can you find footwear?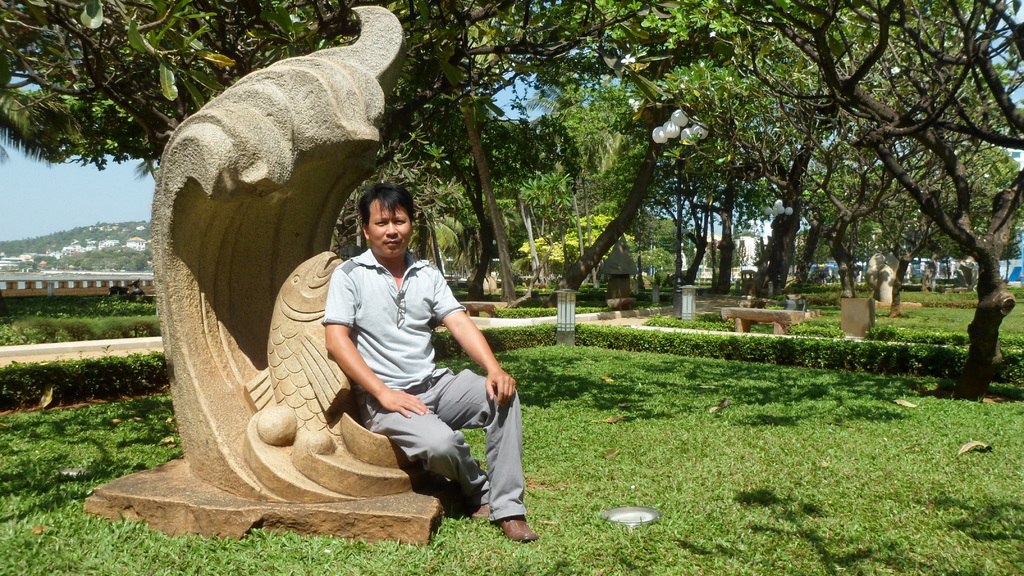
Yes, bounding box: {"left": 492, "top": 511, "right": 541, "bottom": 545}.
